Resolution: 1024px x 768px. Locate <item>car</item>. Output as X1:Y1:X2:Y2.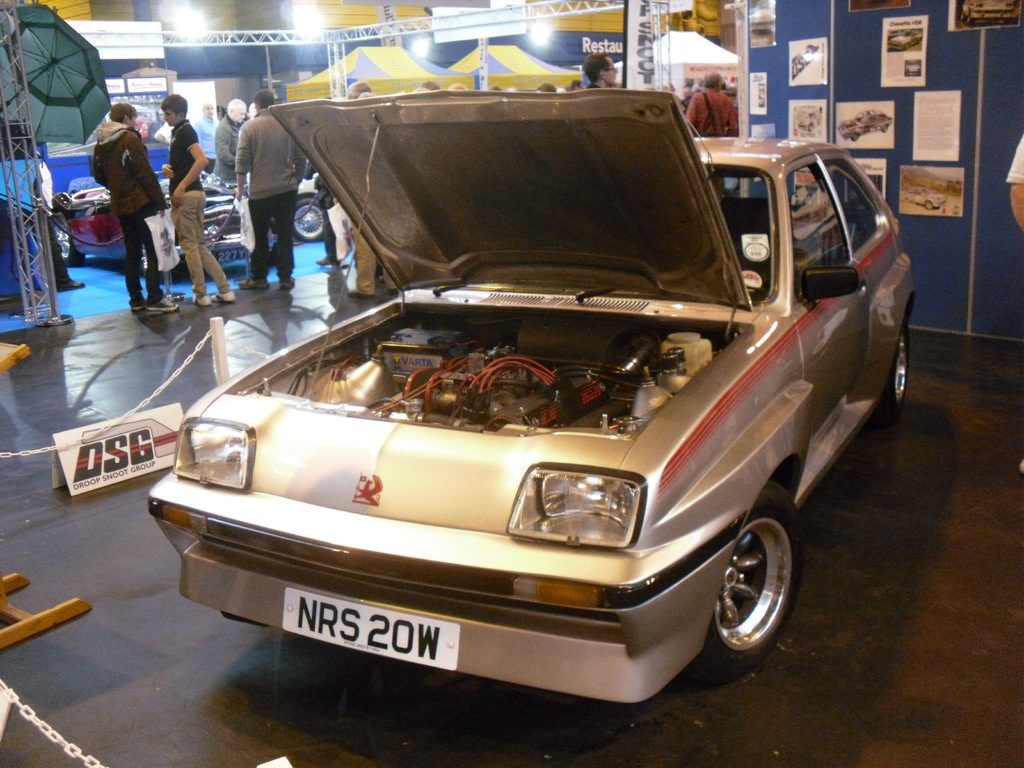
152:83:938:706.
